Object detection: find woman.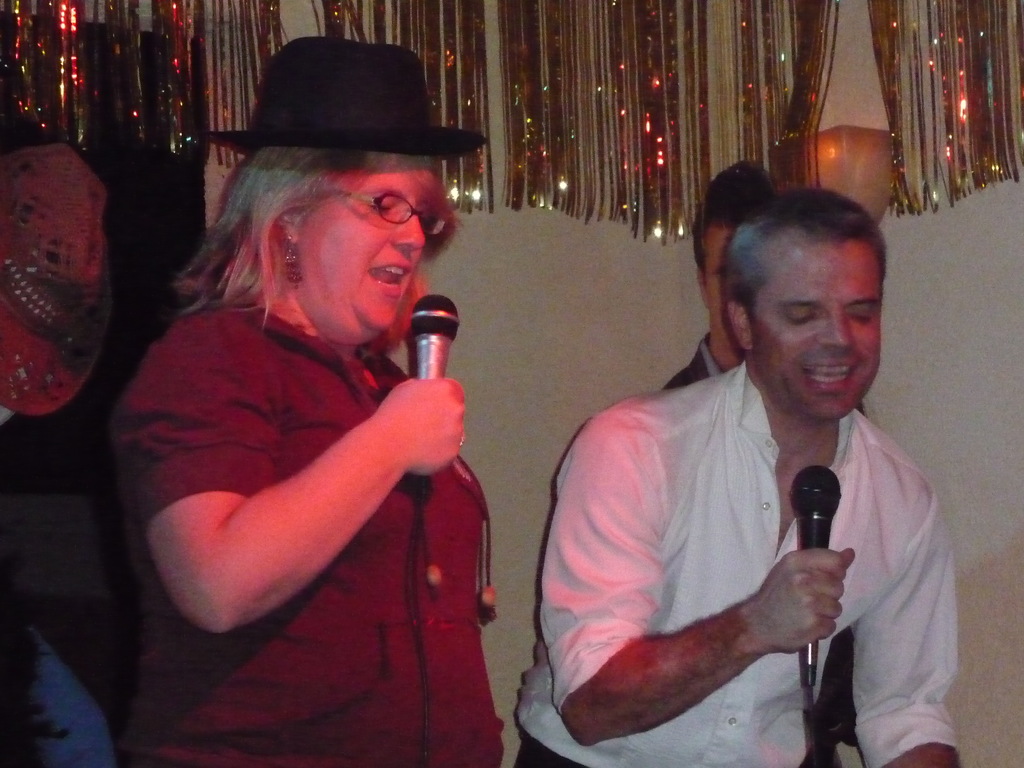
select_region(102, 52, 508, 767).
